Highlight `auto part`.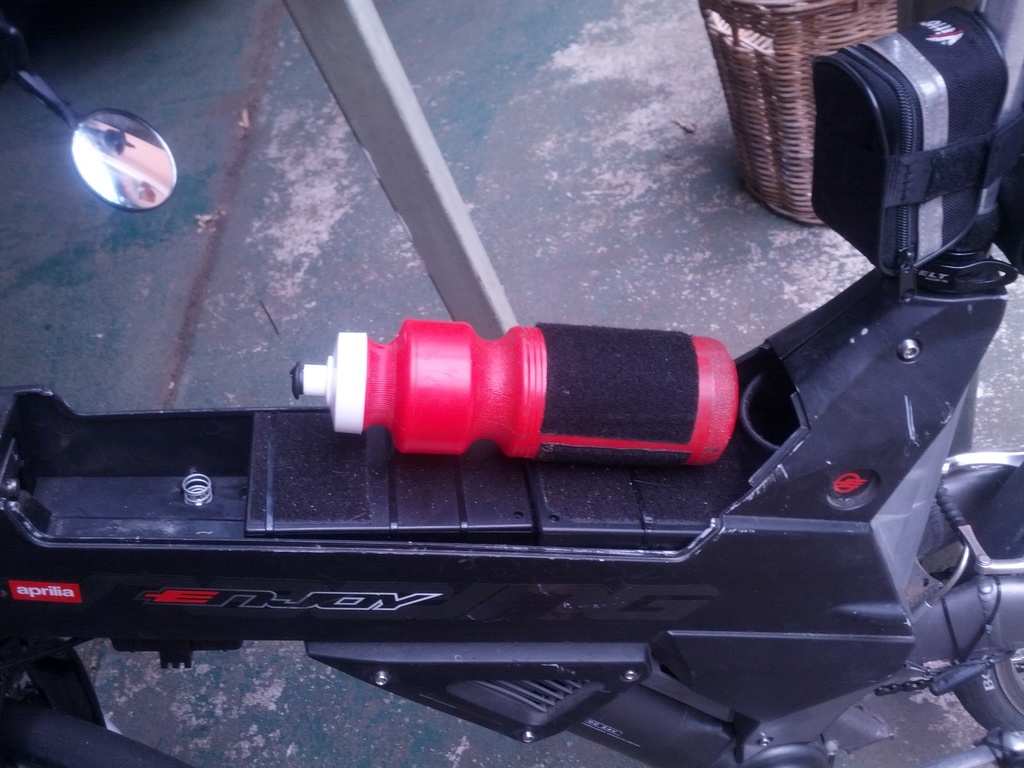
Highlighted region: x1=61 y1=104 x2=181 y2=196.
